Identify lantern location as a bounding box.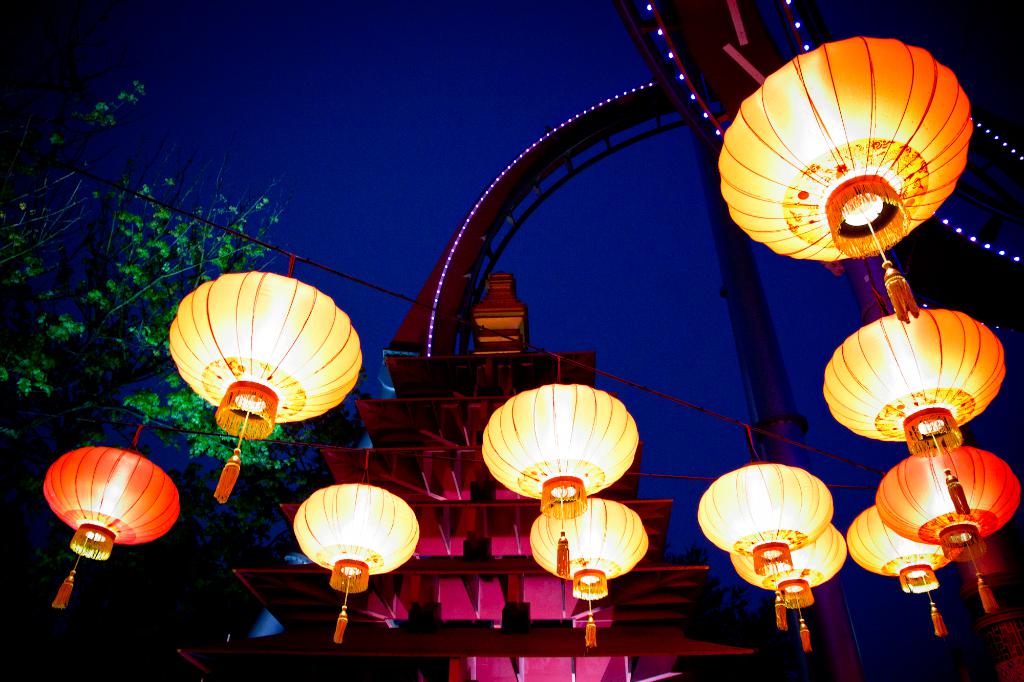
(481, 356, 635, 577).
